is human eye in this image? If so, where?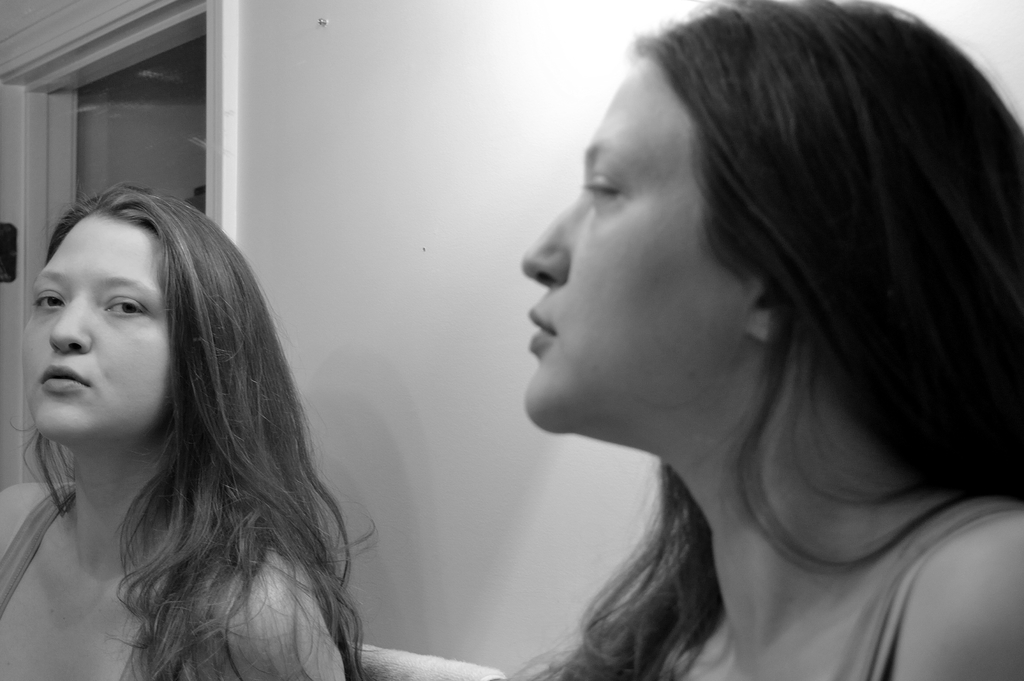
Yes, at box(102, 296, 147, 321).
